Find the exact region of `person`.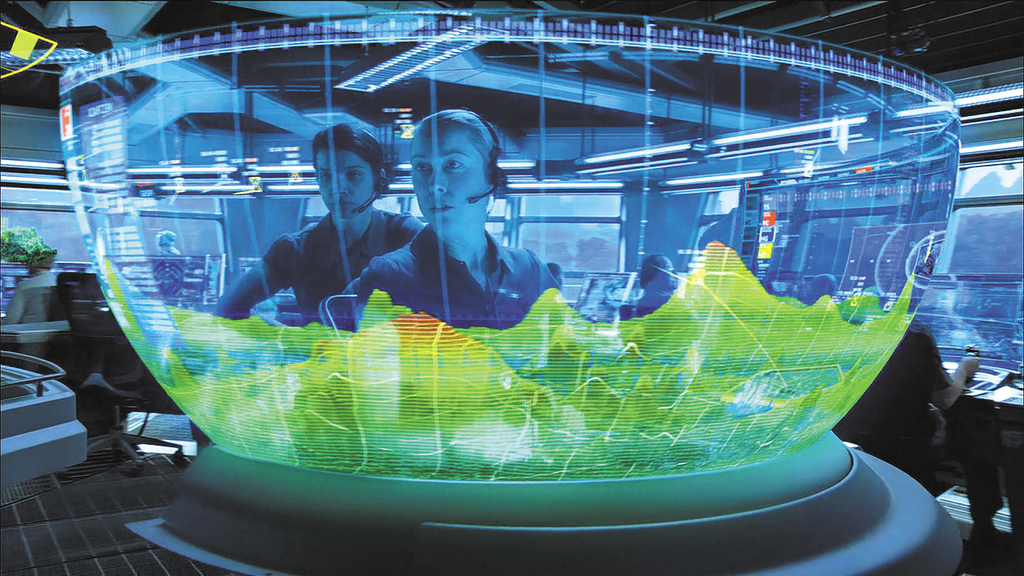
Exact region: 850 323 1001 552.
